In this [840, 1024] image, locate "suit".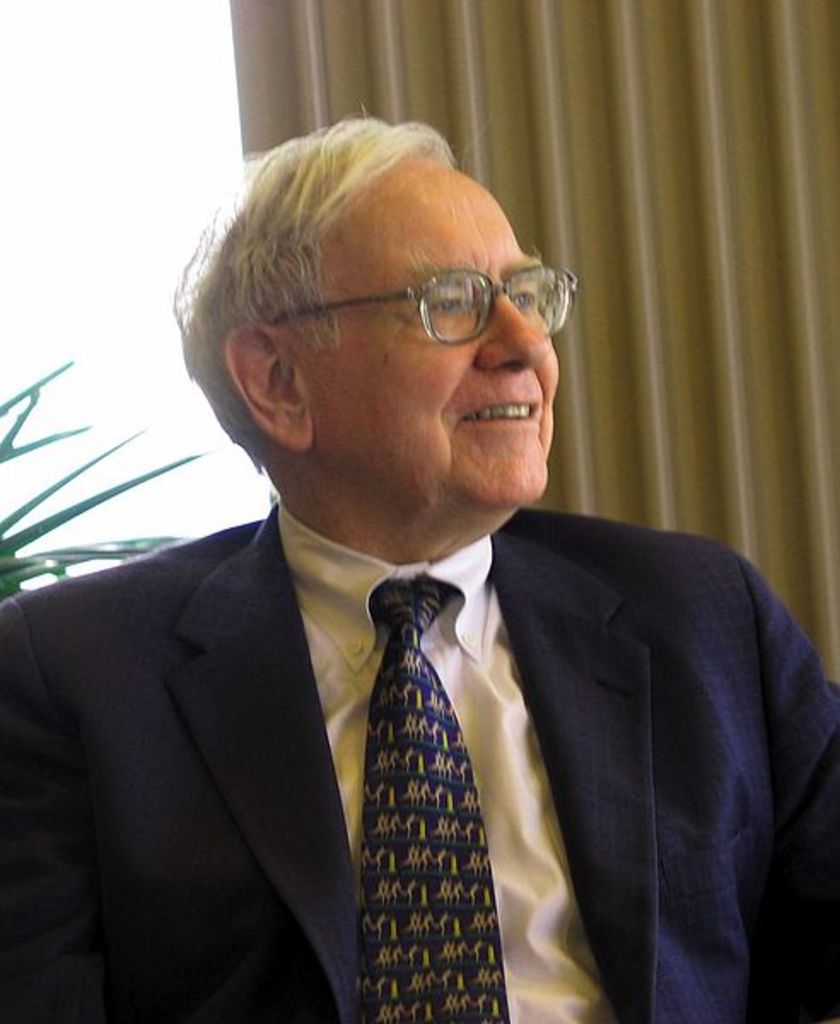
Bounding box: [5, 416, 767, 1012].
